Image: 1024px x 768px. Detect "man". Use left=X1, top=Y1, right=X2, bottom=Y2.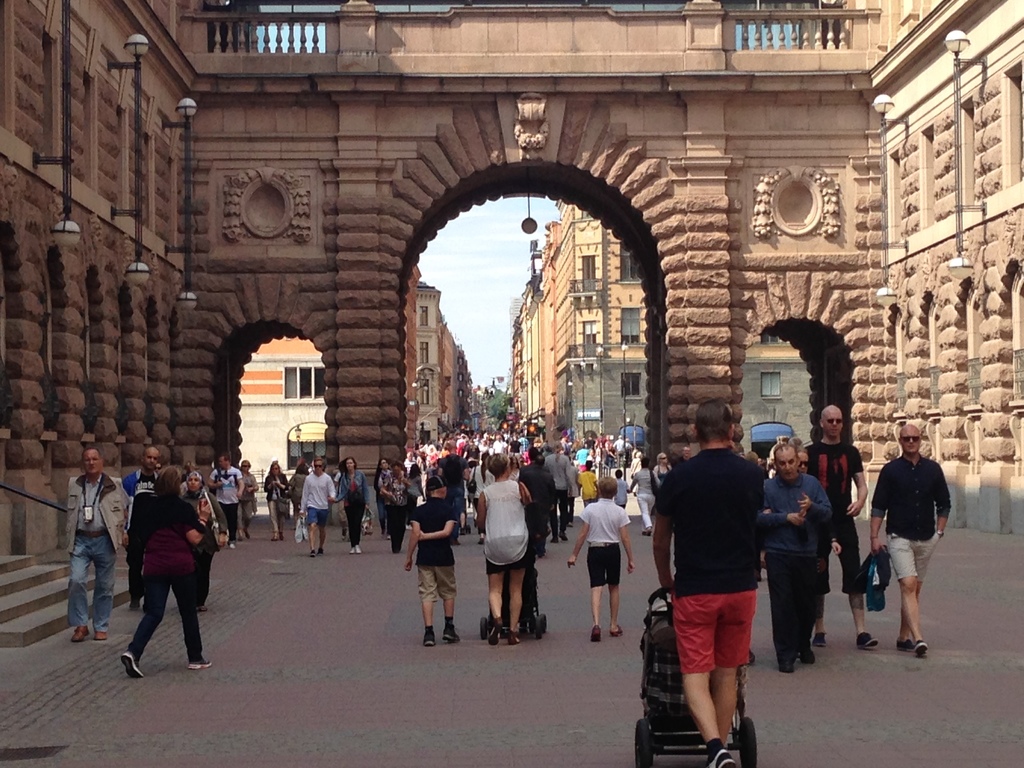
left=661, top=426, right=786, bottom=767.
